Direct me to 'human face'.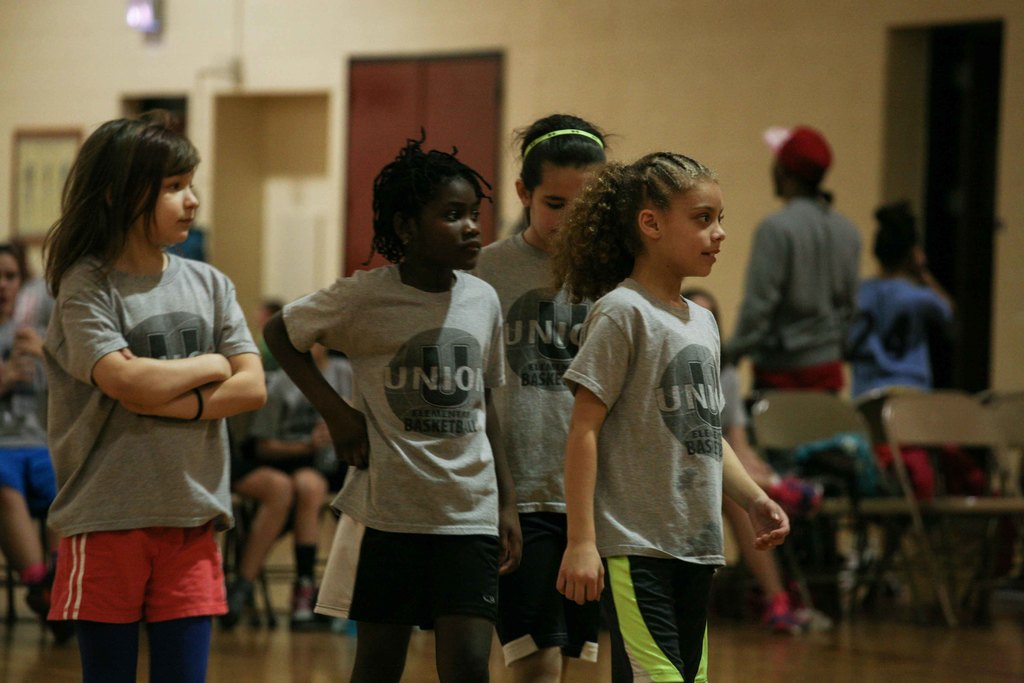
Direction: 533, 169, 595, 242.
